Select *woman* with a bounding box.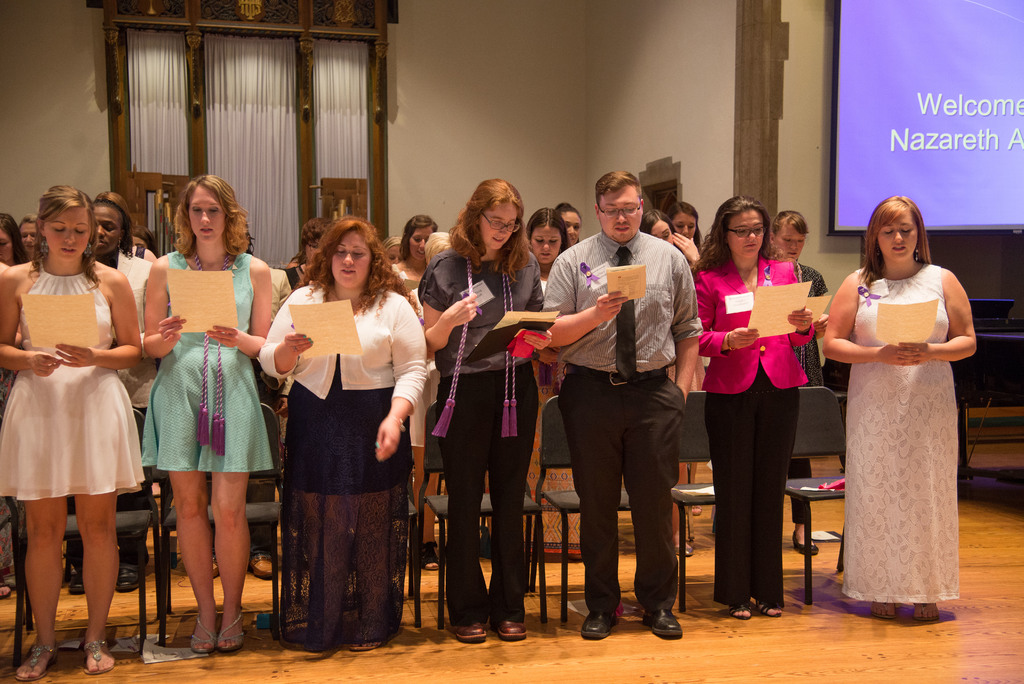
box=[639, 212, 704, 560].
